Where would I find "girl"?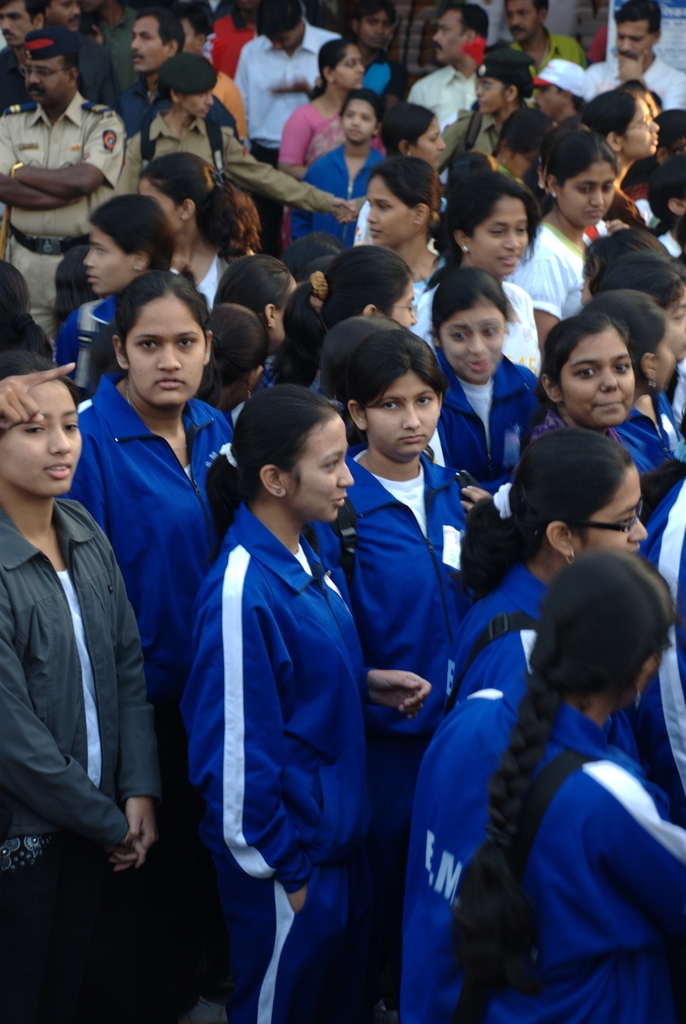
At (left=437, top=420, right=645, bottom=732).
